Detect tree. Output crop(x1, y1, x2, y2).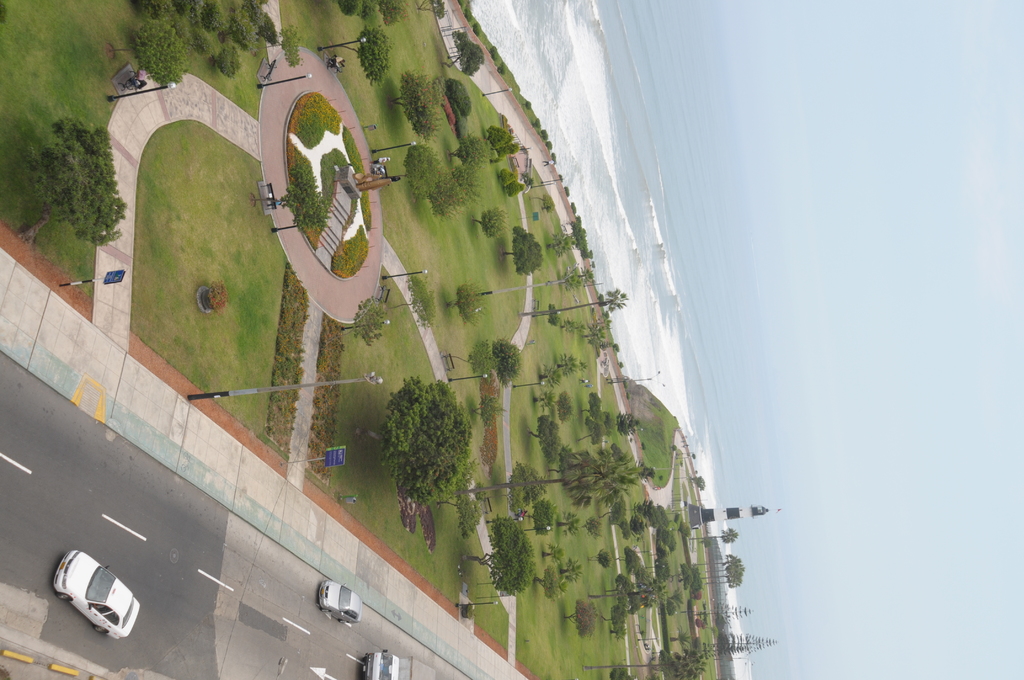
crop(447, 77, 473, 120).
